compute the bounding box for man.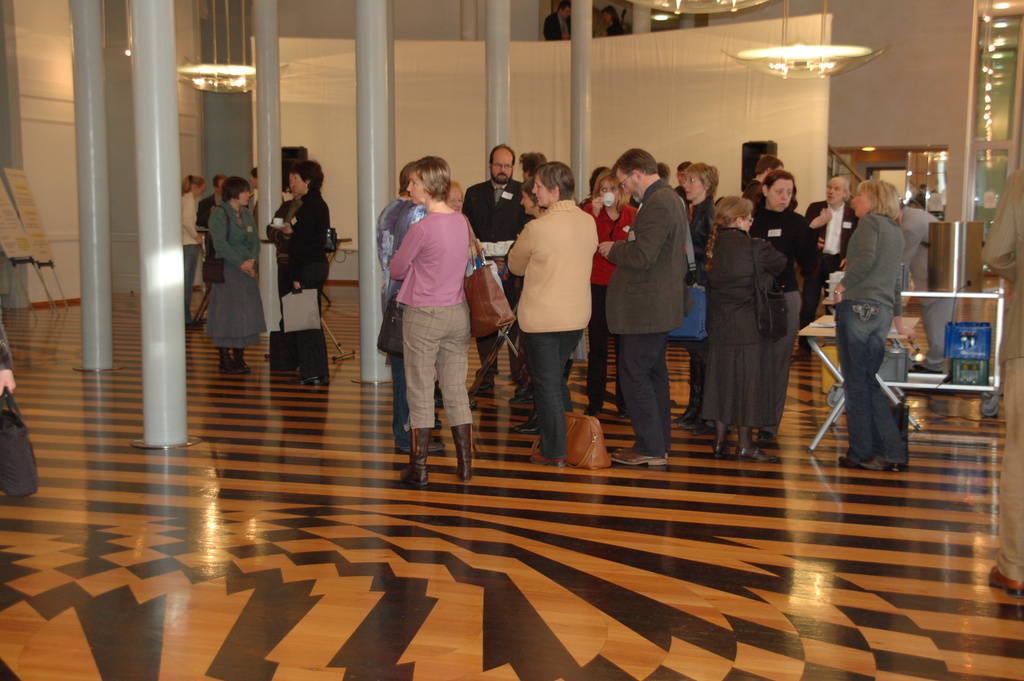
l=792, t=174, r=860, b=358.
